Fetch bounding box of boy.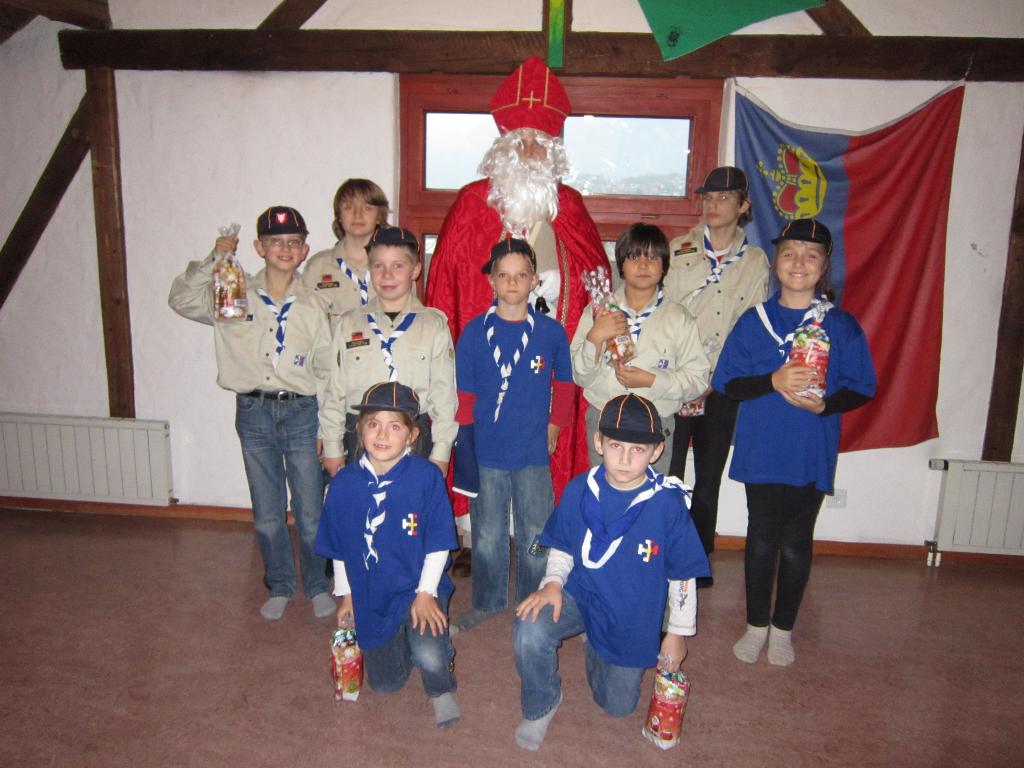
Bbox: <region>564, 220, 710, 483</region>.
